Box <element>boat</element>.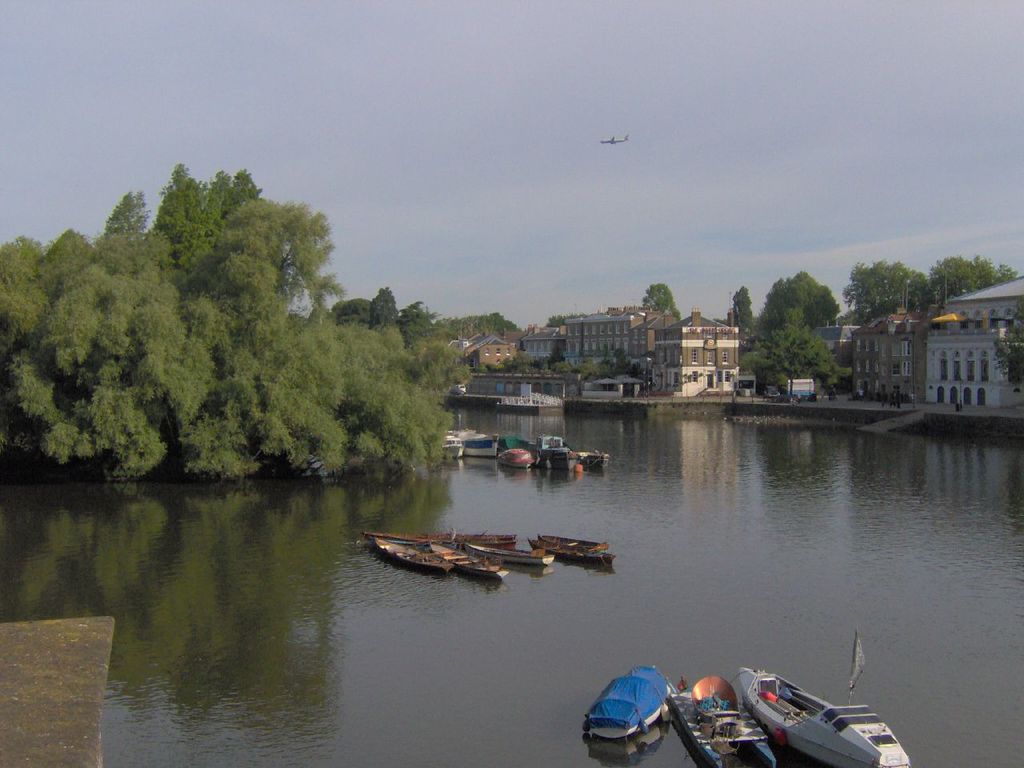
detection(529, 432, 574, 470).
